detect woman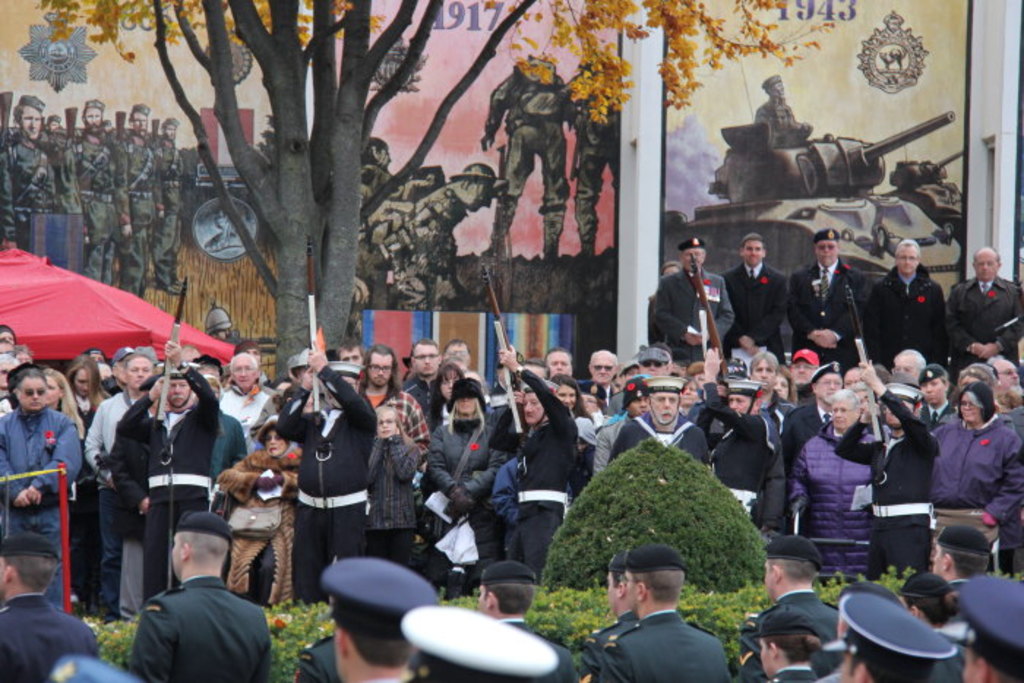
424 379 505 604
